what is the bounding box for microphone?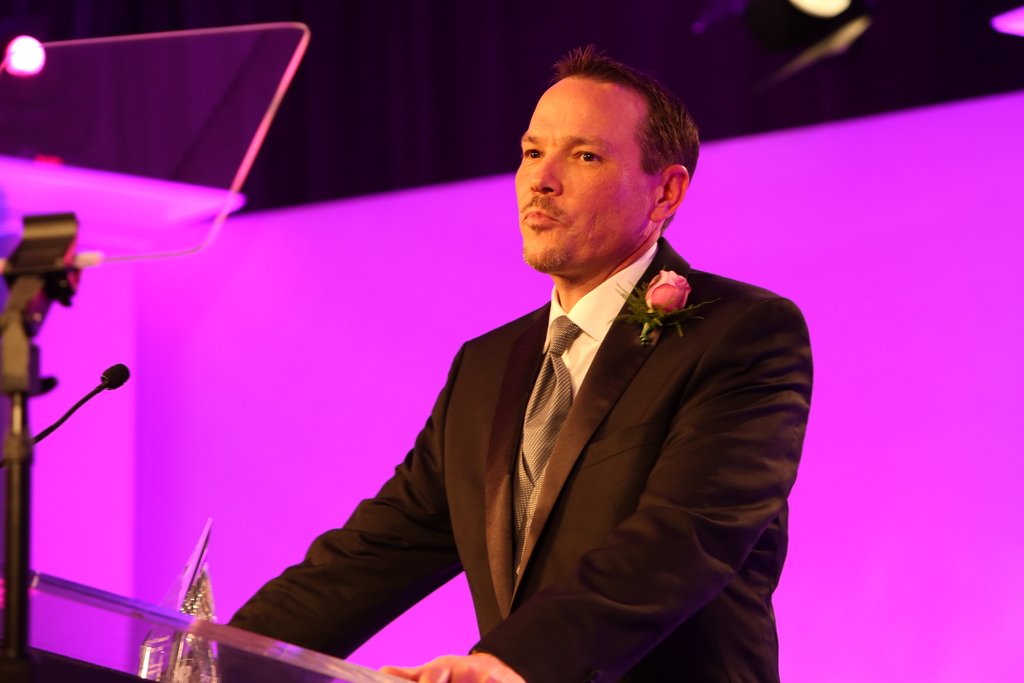
[left=0, top=359, right=129, bottom=469].
